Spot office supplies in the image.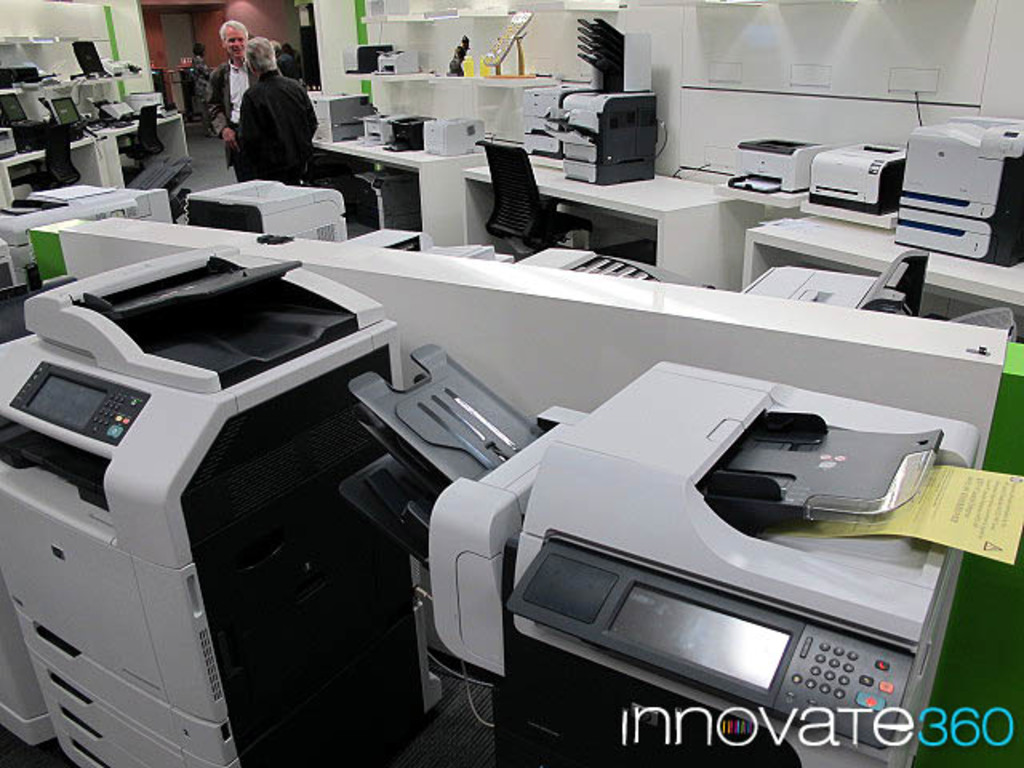
office supplies found at locate(893, 123, 1022, 266).
